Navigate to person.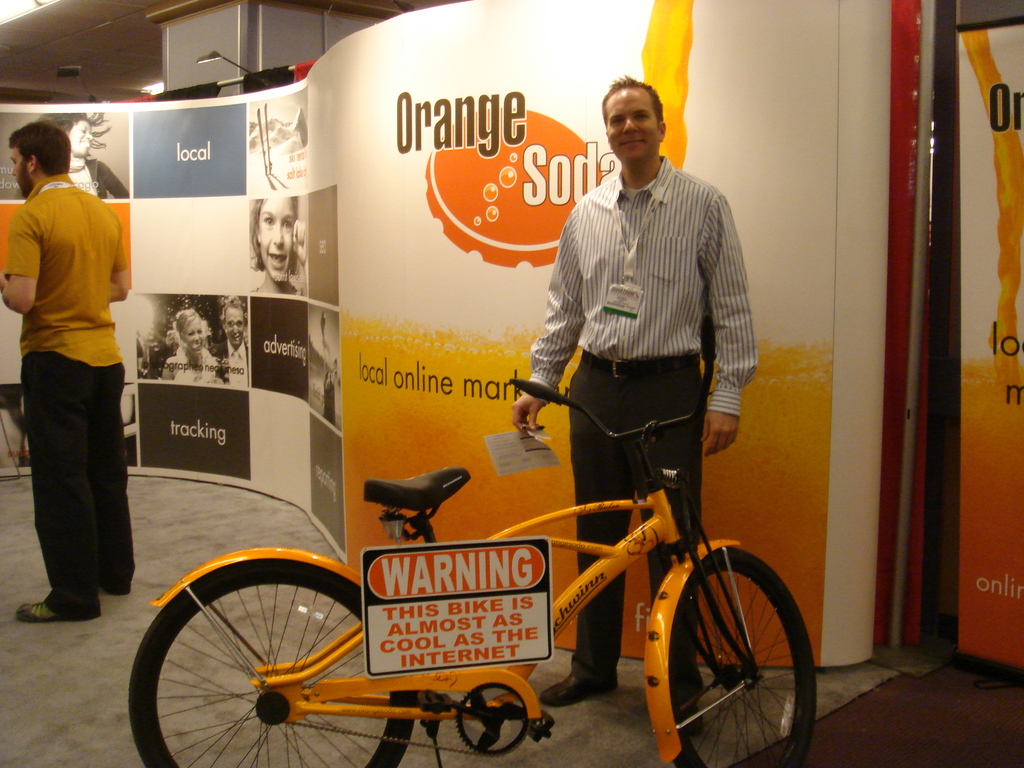
Navigation target: BBox(166, 311, 218, 384).
